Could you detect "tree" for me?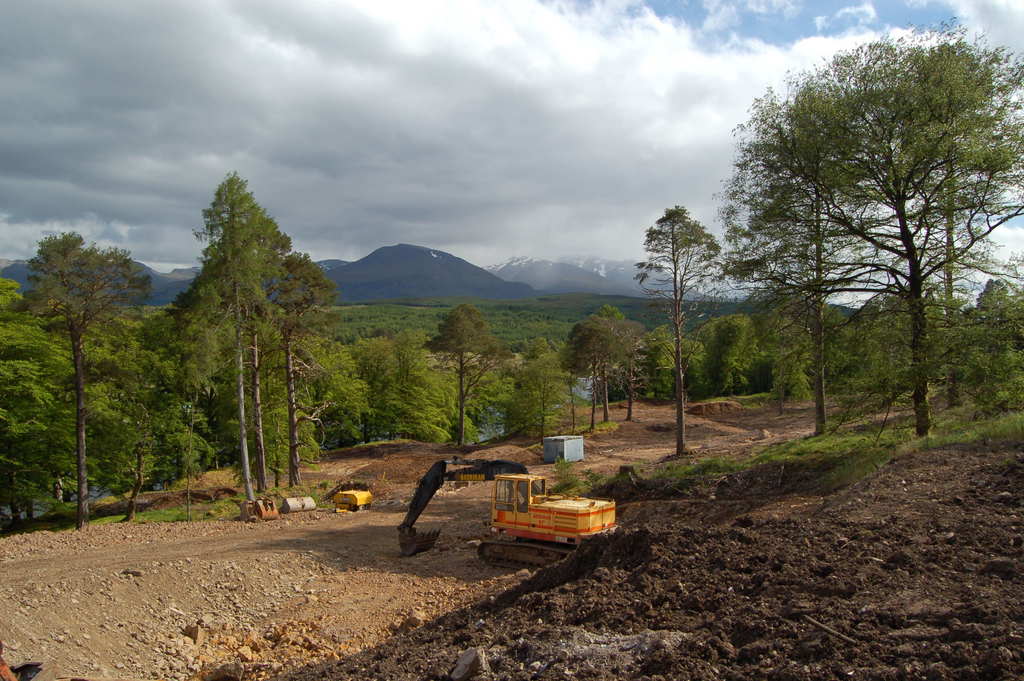
Detection result: select_region(10, 224, 155, 529).
